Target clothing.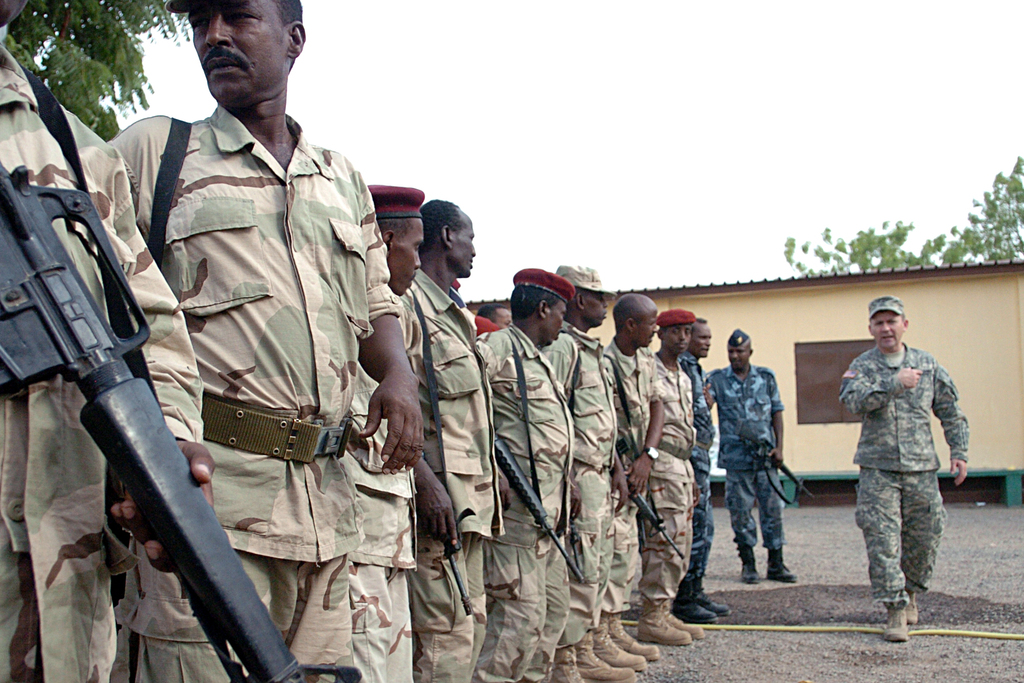
Target region: 610 347 666 609.
